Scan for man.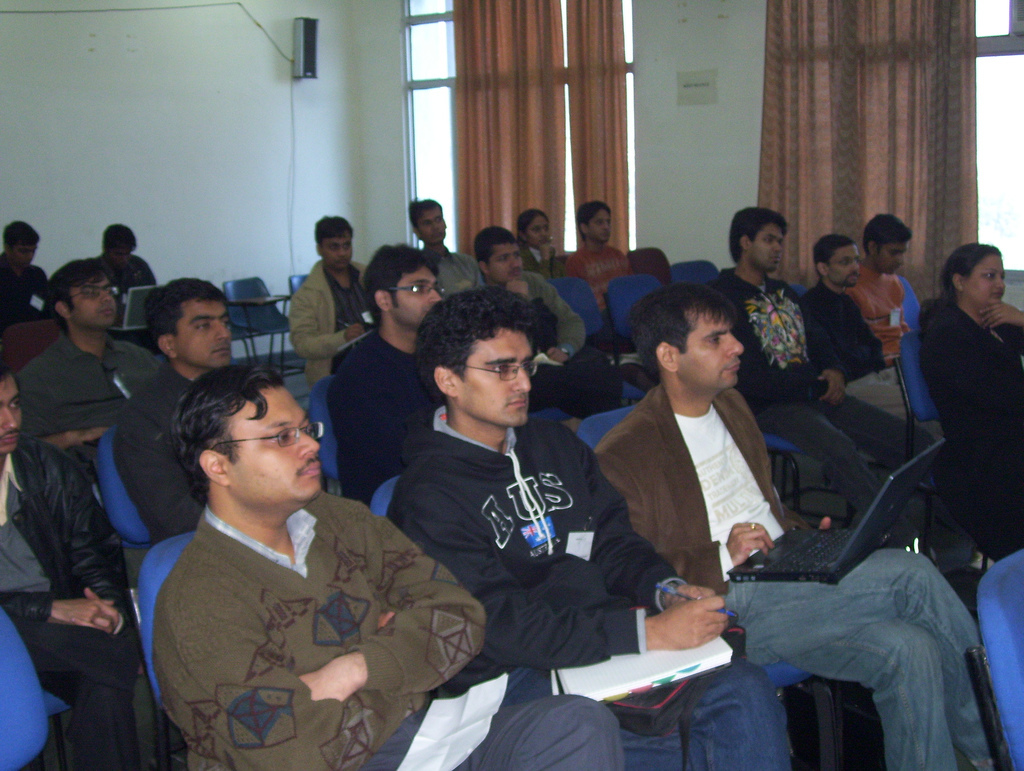
Scan result: locate(318, 240, 456, 508).
